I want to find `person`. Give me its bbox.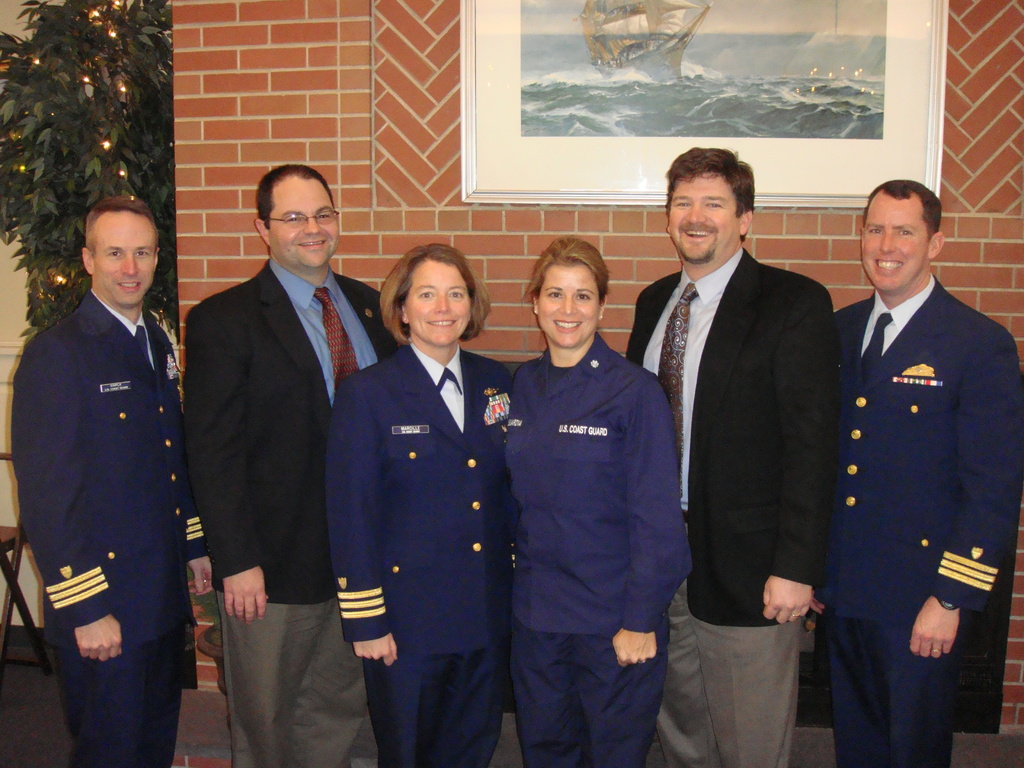
<box>830,175,1021,767</box>.
